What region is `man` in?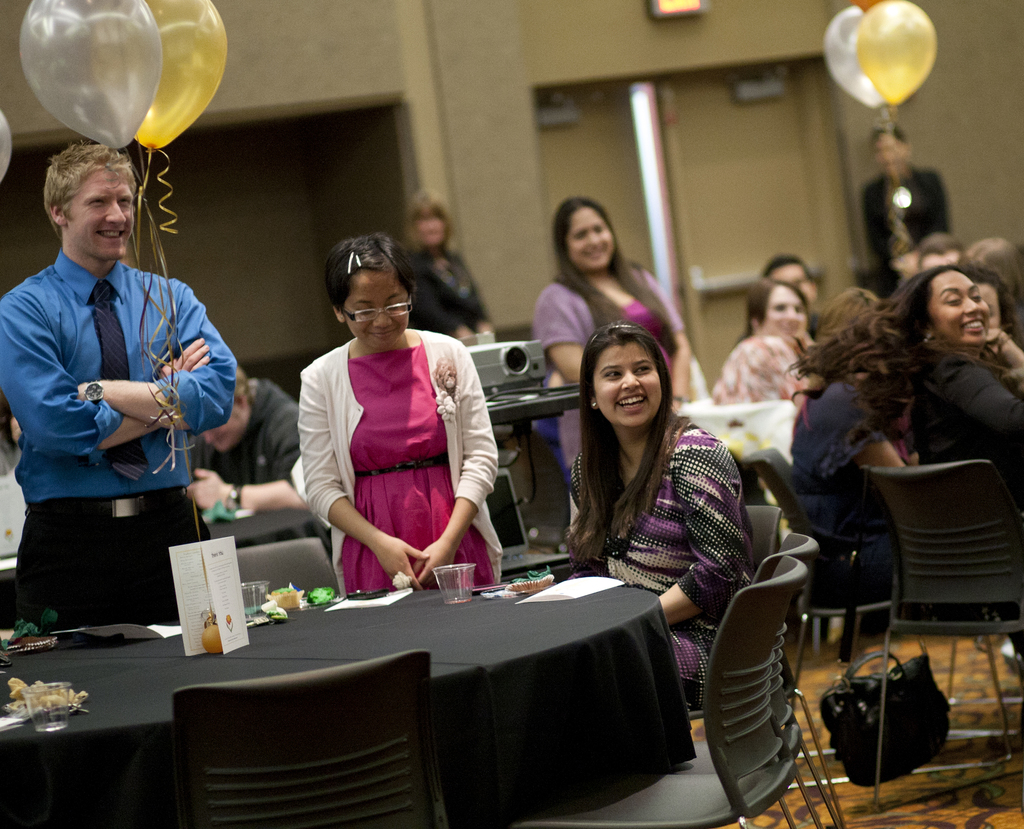
bbox(10, 137, 255, 650).
